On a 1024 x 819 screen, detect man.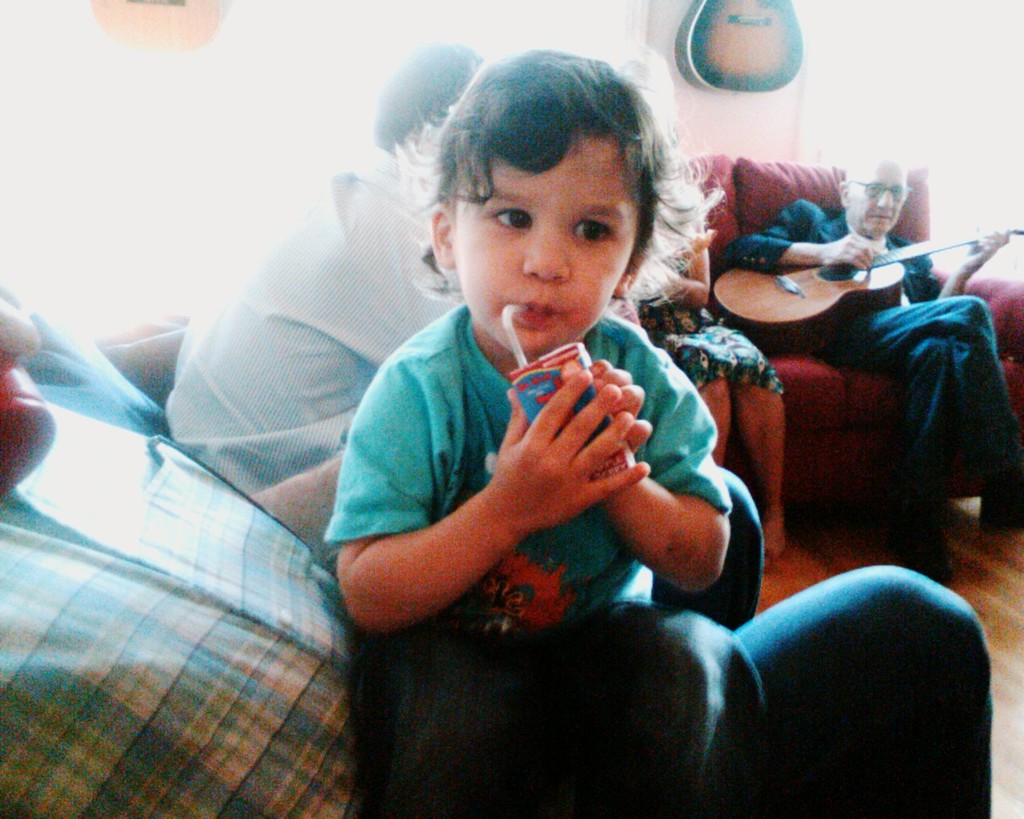
<box>170,29,518,487</box>.
